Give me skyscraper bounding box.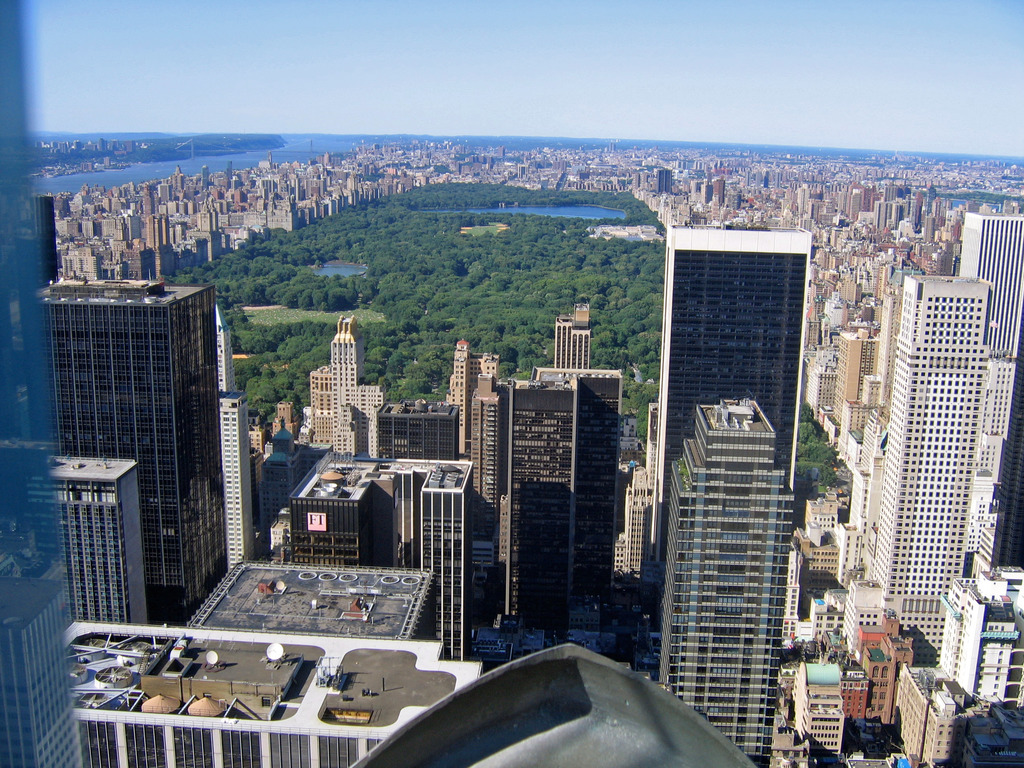
box=[714, 167, 729, 208].
